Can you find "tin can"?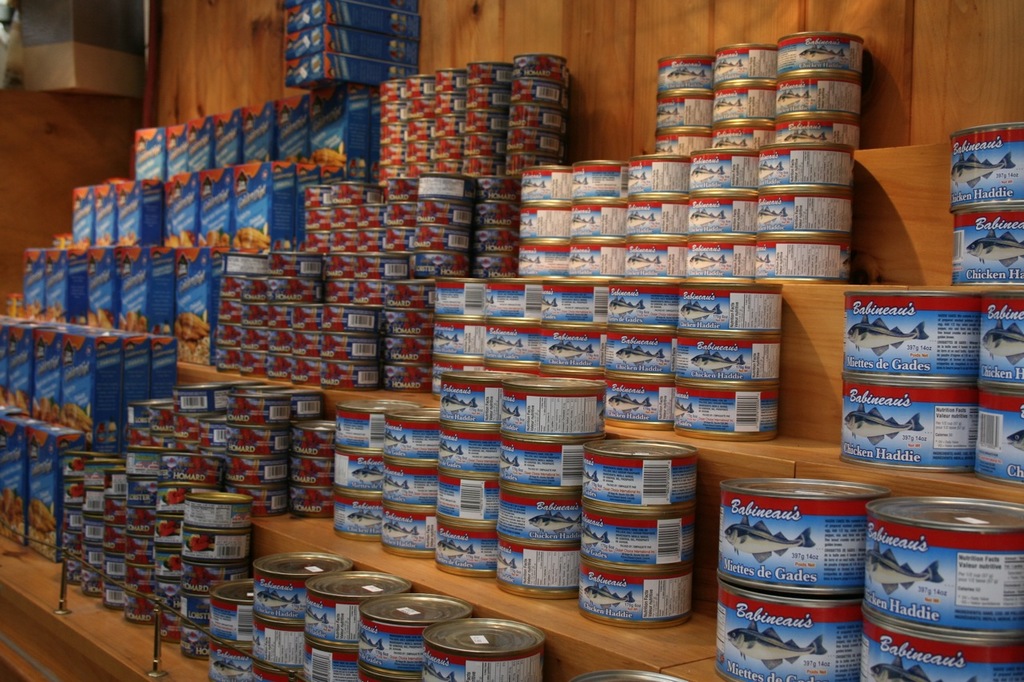
Yes, bounding box: 574:560:696:625.
